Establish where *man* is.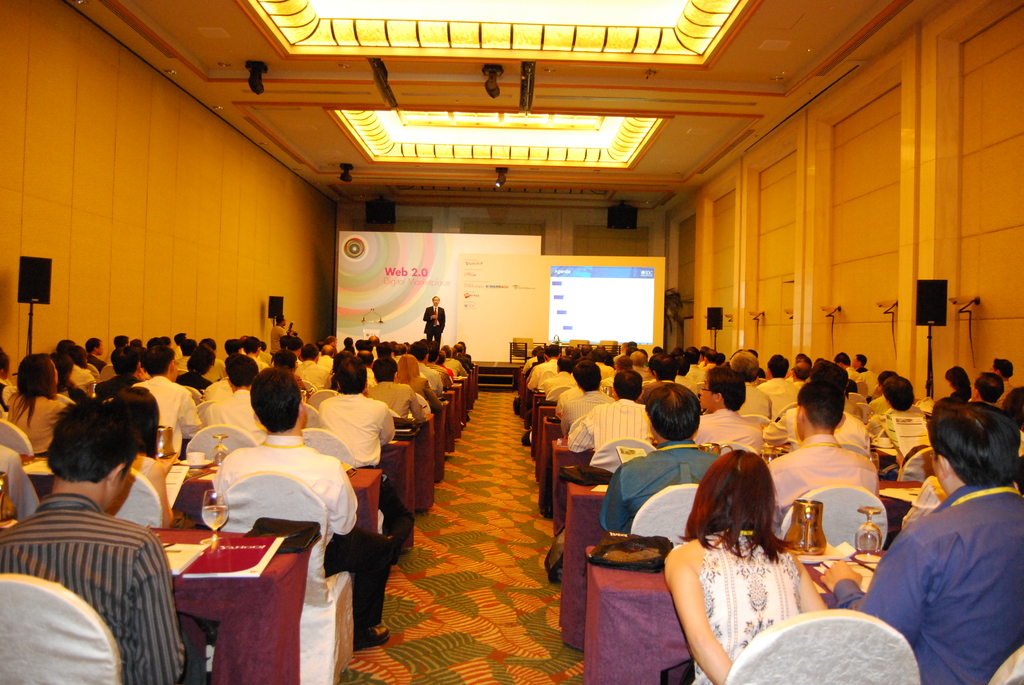
Established at 601:382:721:537.
